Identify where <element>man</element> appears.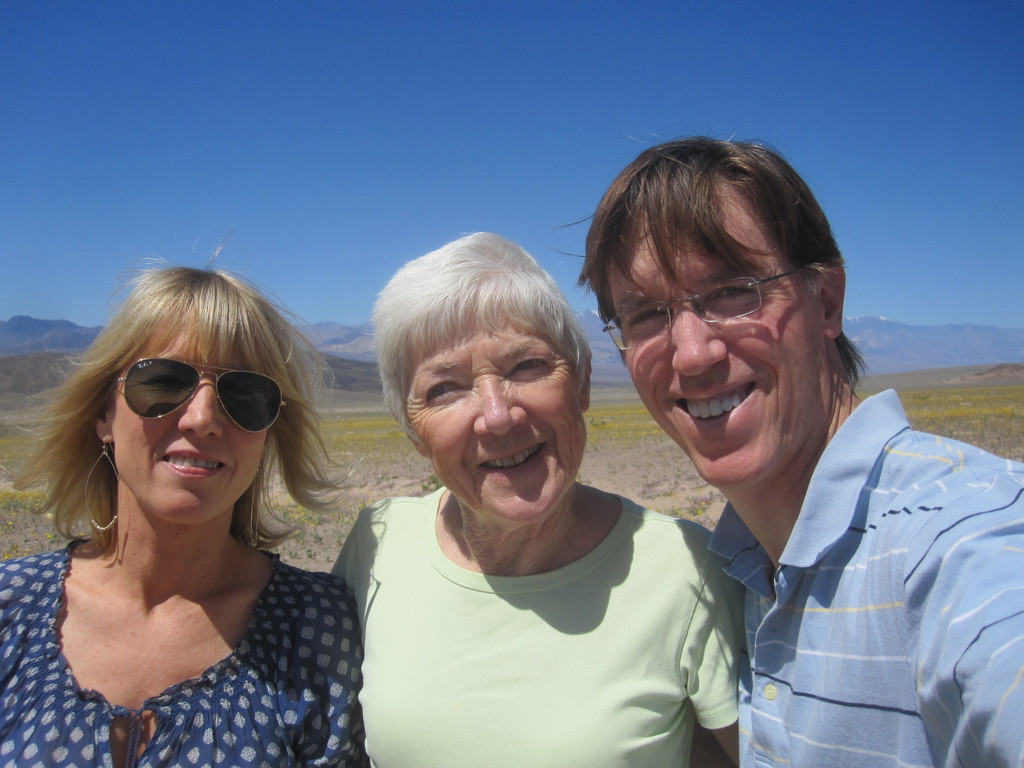
Appears at 329,230,744,767.
